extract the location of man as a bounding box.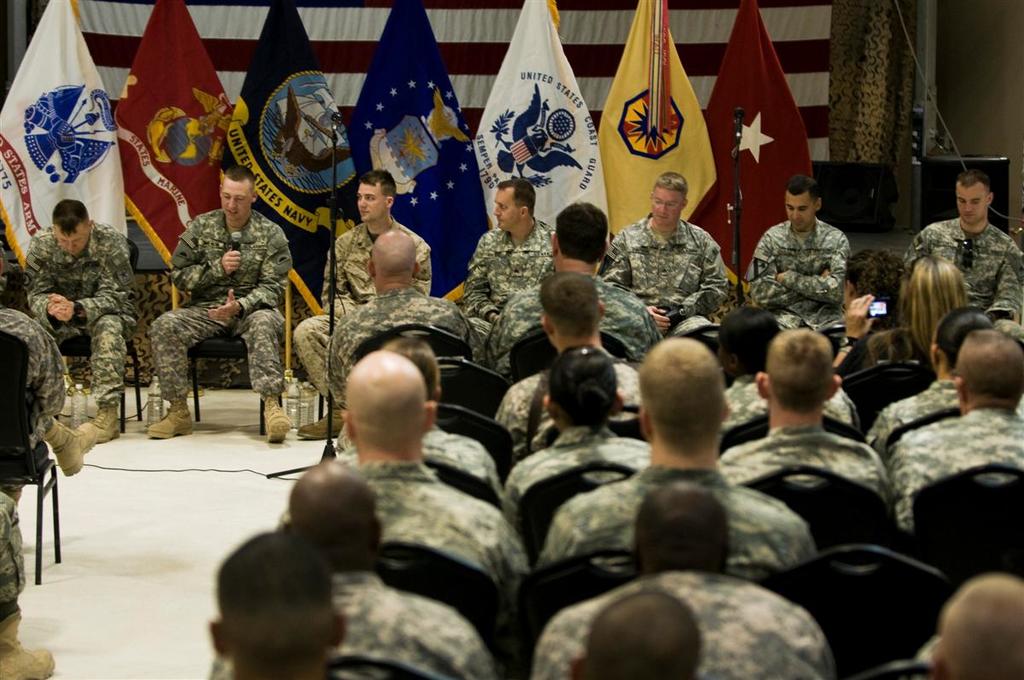
box=[289, 165, 434, 445].
